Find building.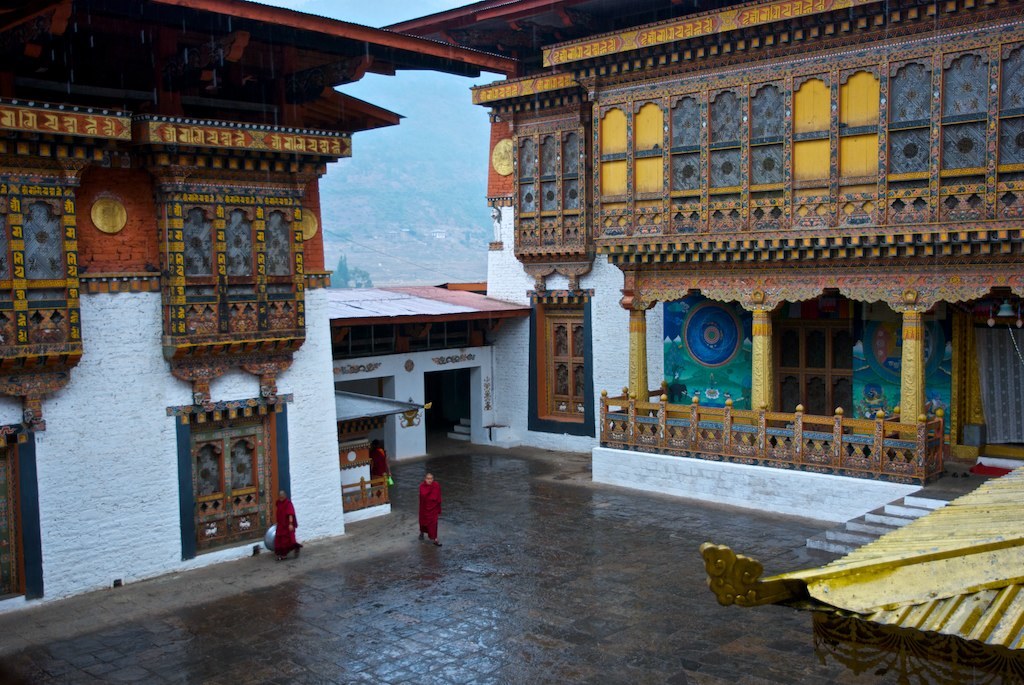
bbox(328, 284, 535, 465).
